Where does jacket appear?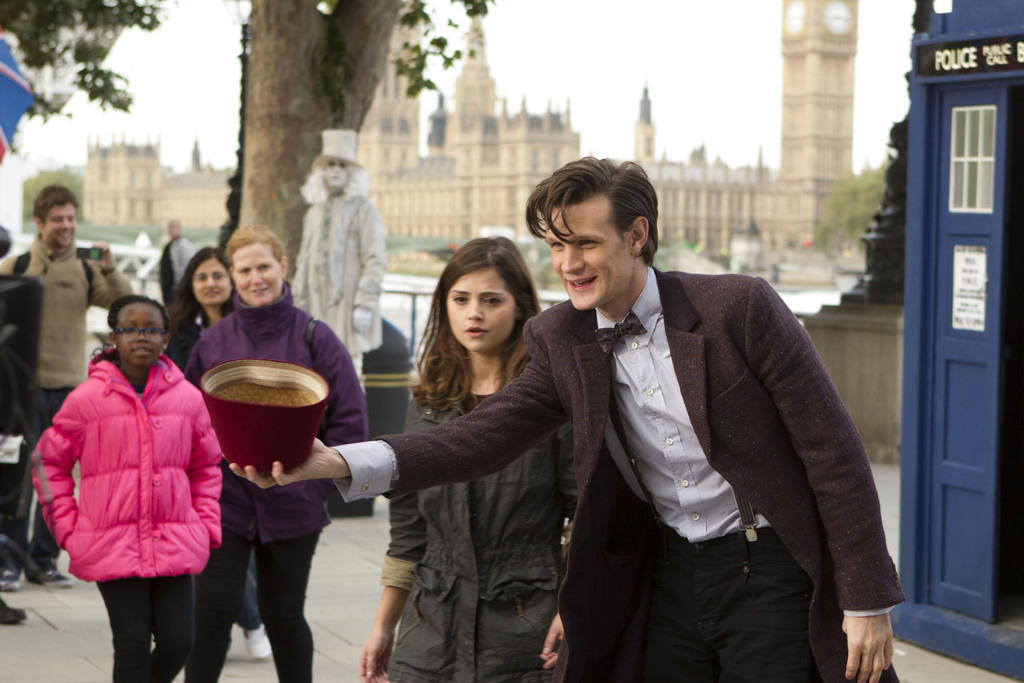
Appears at x1=187 y1=281 x2=369 y2=540.
